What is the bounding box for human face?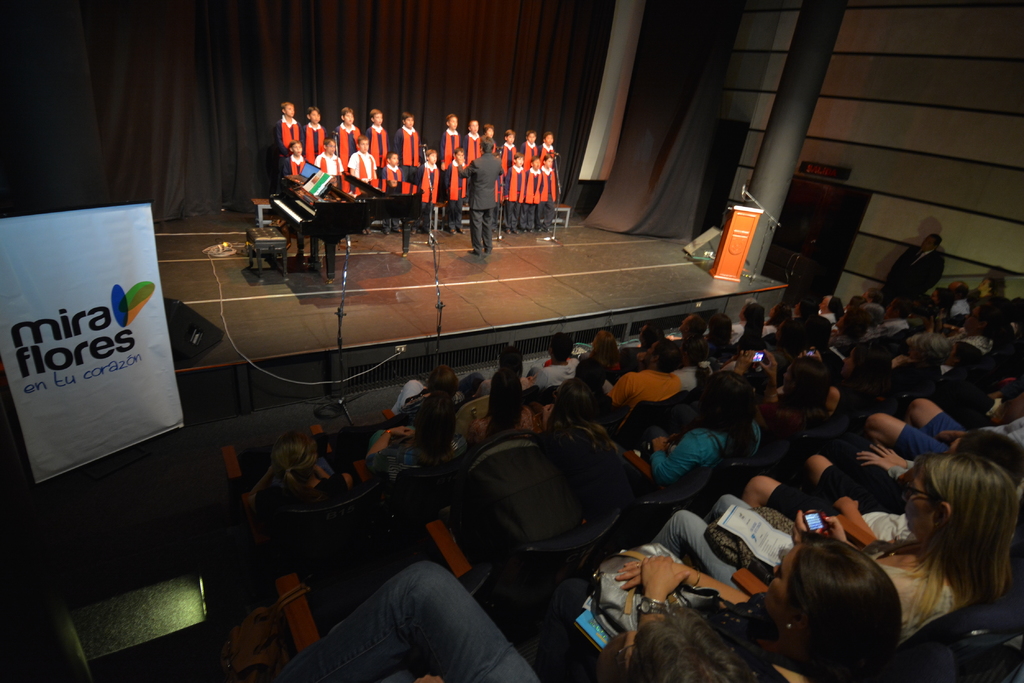
x1=545, y1=133, x2=553, y2=146.
